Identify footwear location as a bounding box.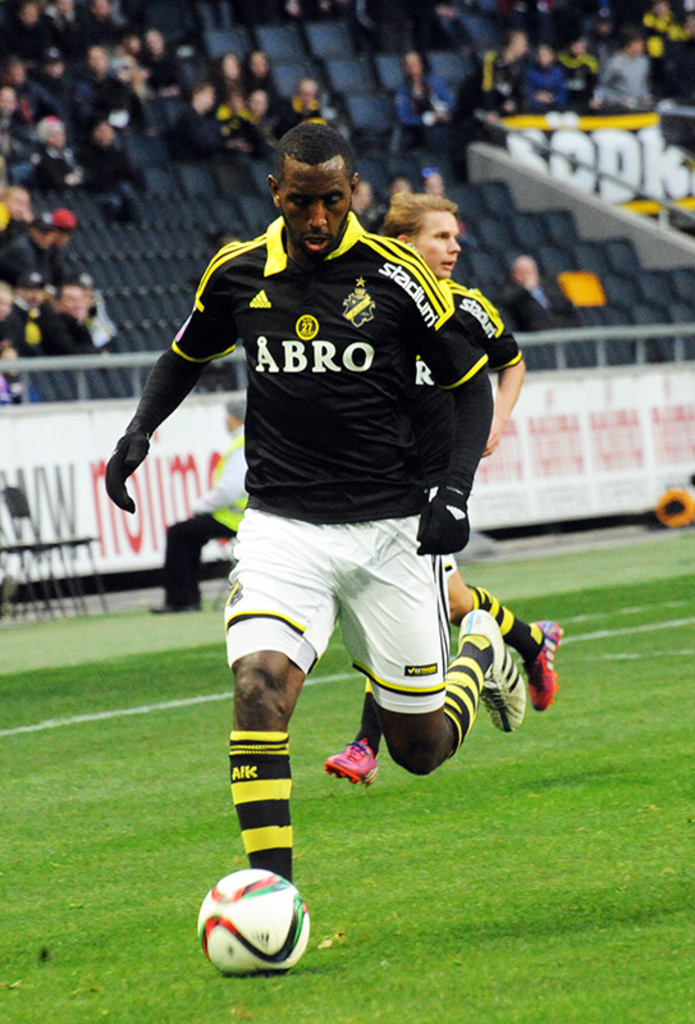
451:605:518:733.
